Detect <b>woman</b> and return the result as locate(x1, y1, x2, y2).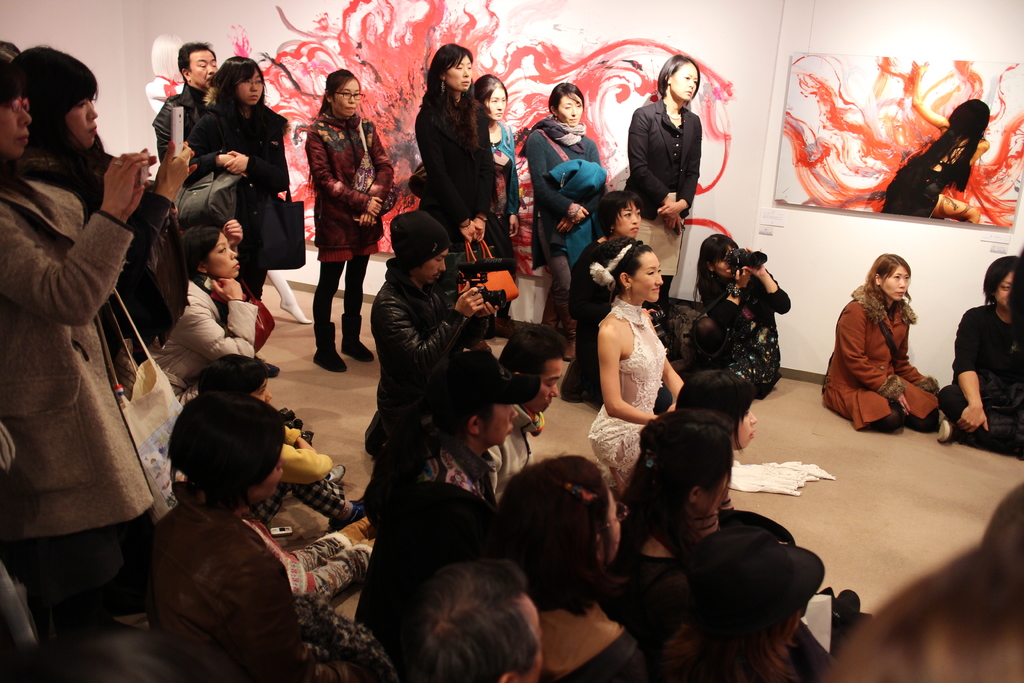
locate(943, 252, 1023, 454).
